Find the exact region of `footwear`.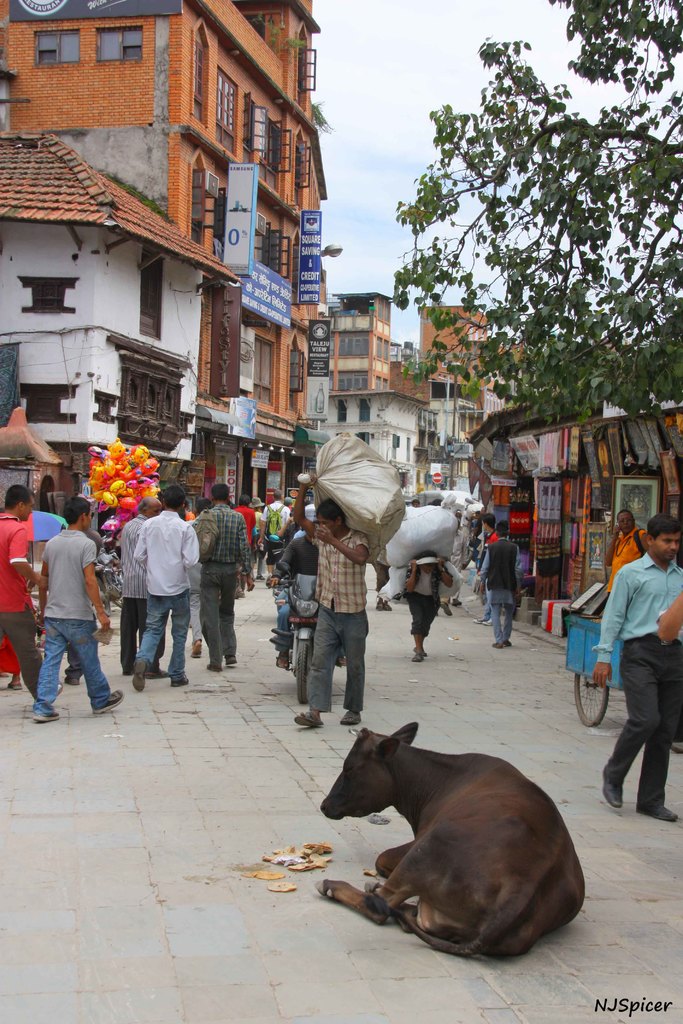
Exact region: <box>131,659,149,690</box>.
